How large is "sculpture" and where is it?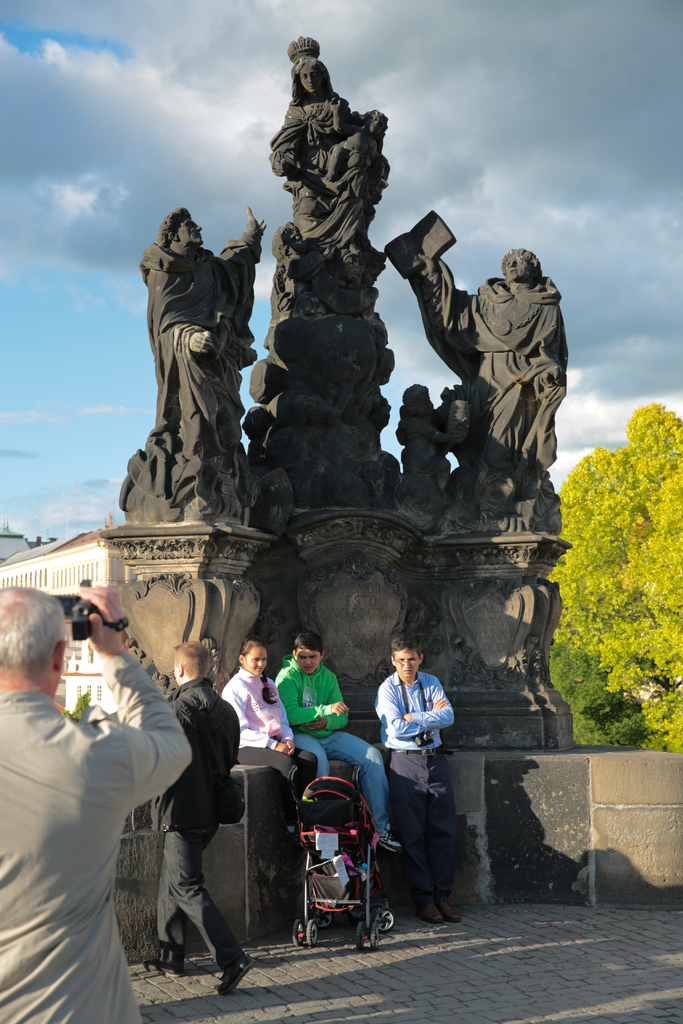
Bounding box: box(130, 173, 256, 516).
